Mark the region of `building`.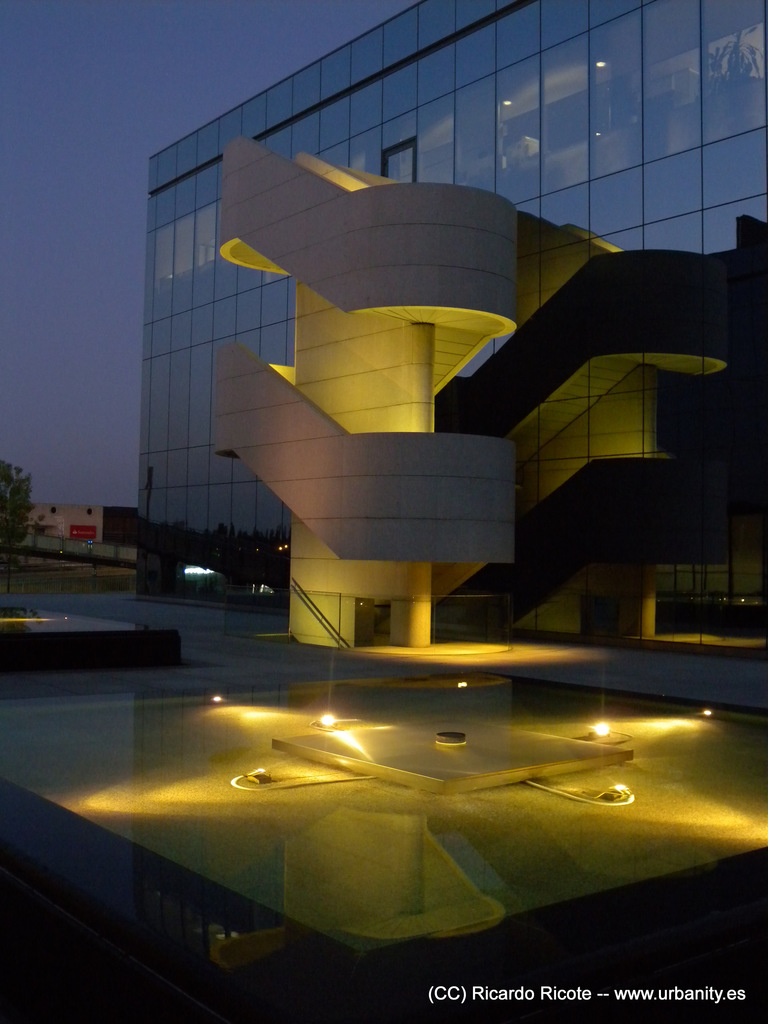
Region: [133,0,767,645].
